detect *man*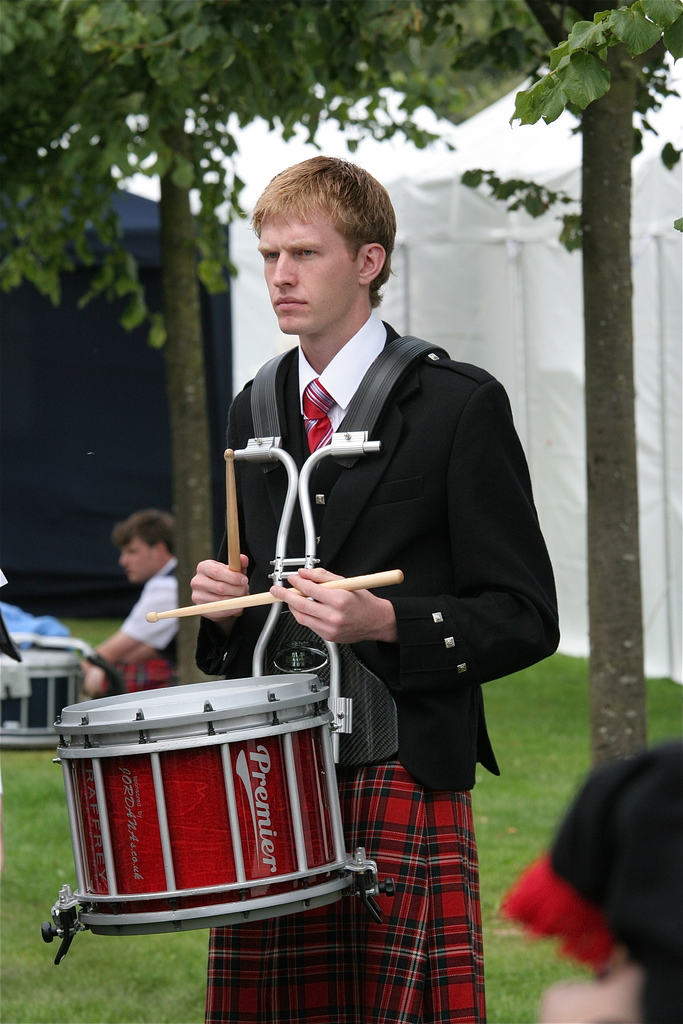
[197, 151, 563, 1023]
